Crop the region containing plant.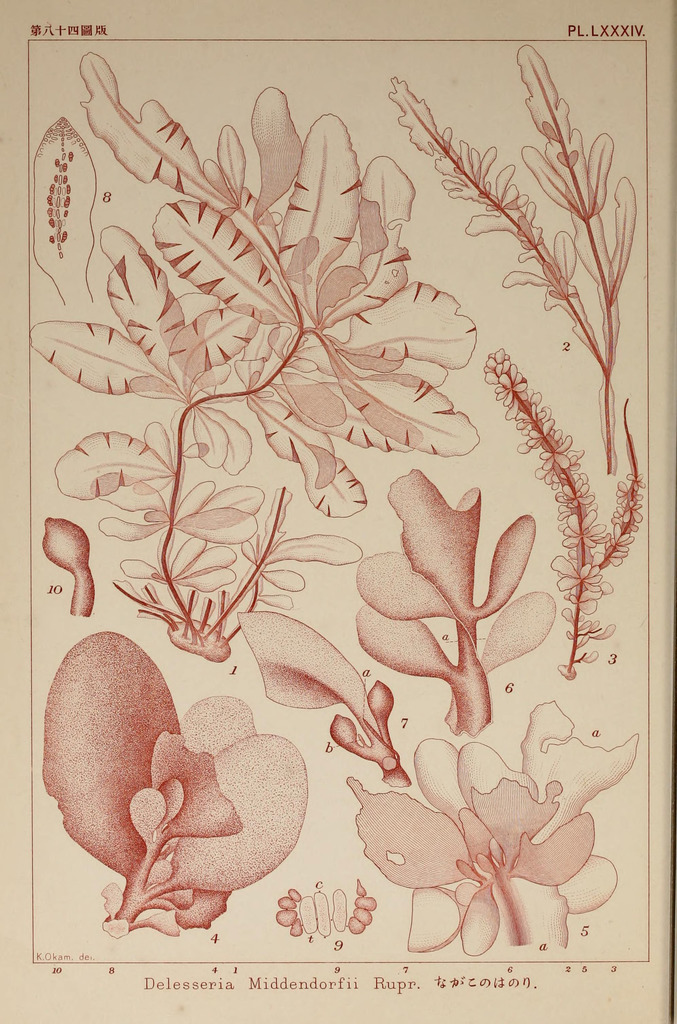
Crop region: detection(239, 611, 409, 786).
